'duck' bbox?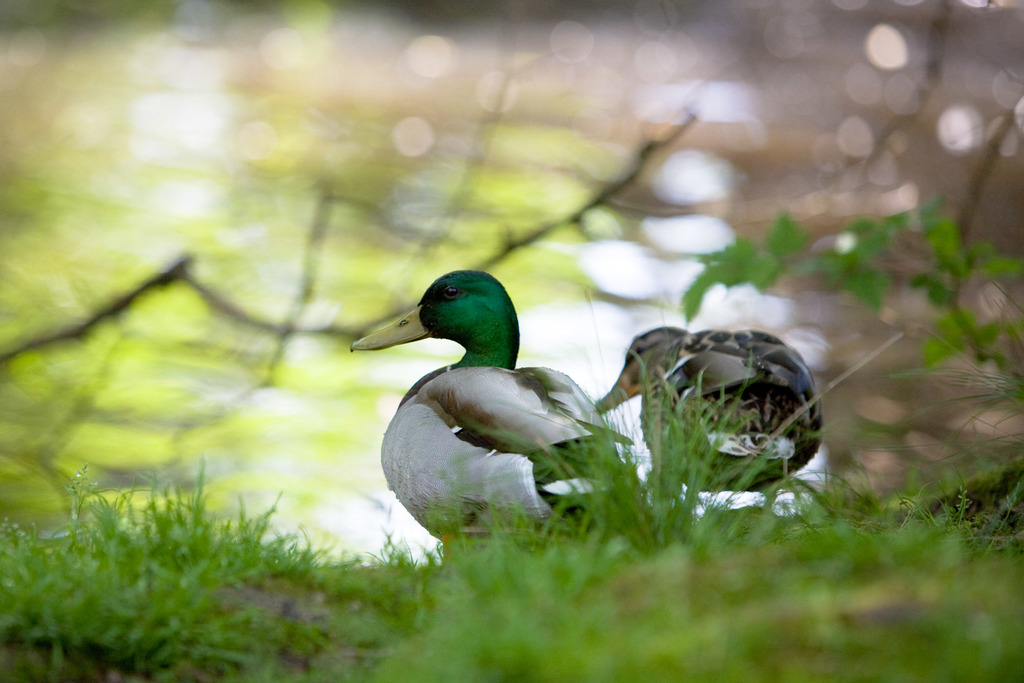
rect(347, 266, 640, 565)
